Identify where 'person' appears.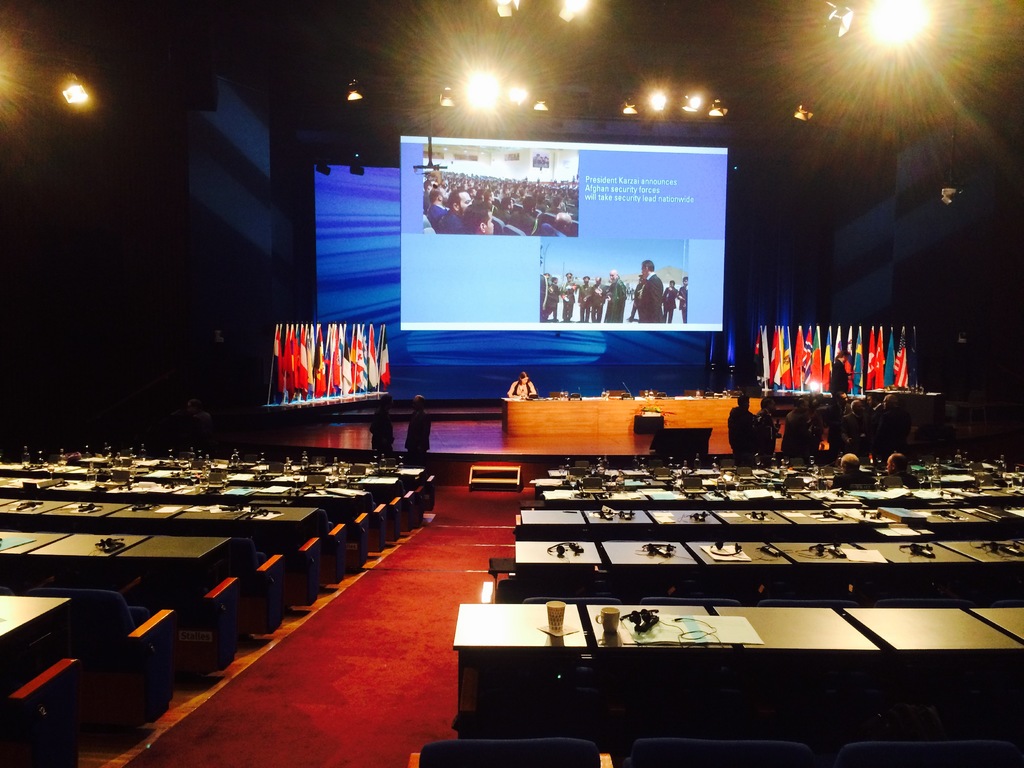
Appears at pyautogui.locateOnScreen(726, 392, 751, 458).
